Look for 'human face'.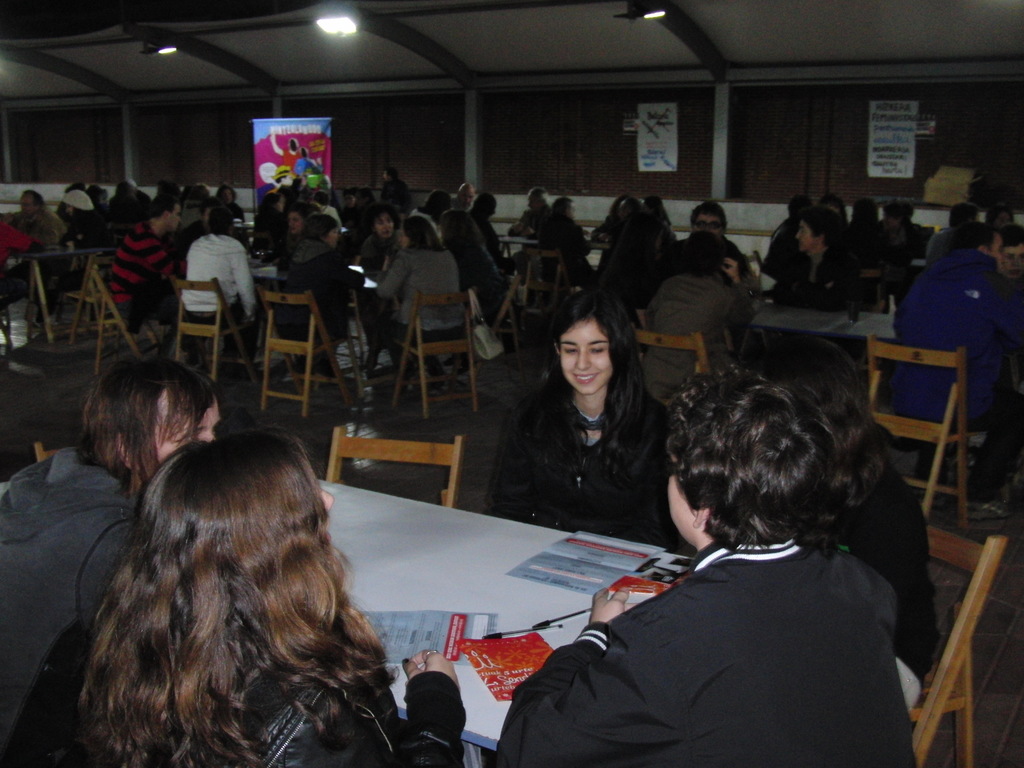
Found: (left=15, top=189, right=36, bottom=222).
